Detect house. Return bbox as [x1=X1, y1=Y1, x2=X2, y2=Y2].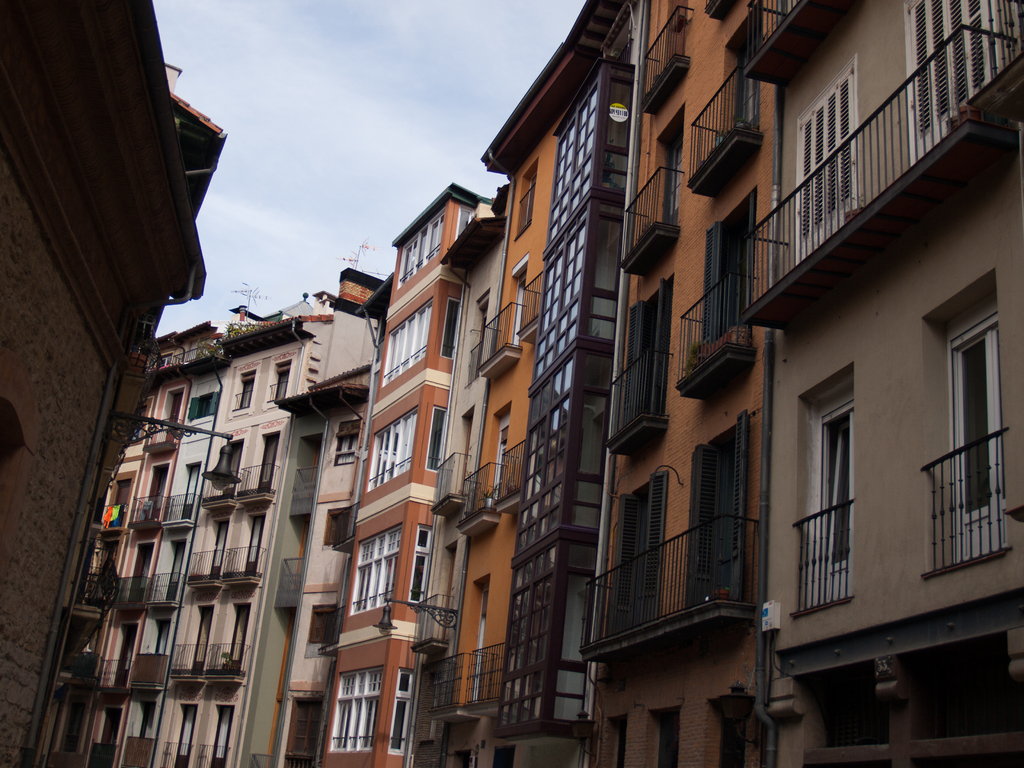
[x1=468, y1=35, x2=606, y2=767].
